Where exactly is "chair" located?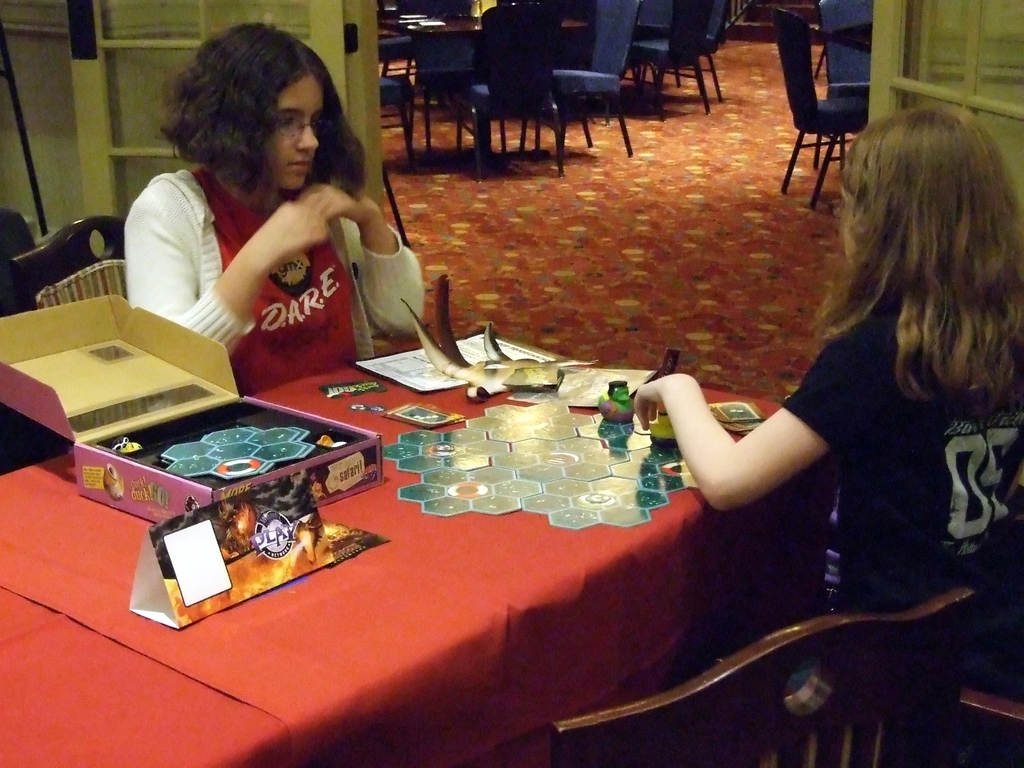
Its bounding box is <bbox>817, 0, 872, 170</bbox>.
